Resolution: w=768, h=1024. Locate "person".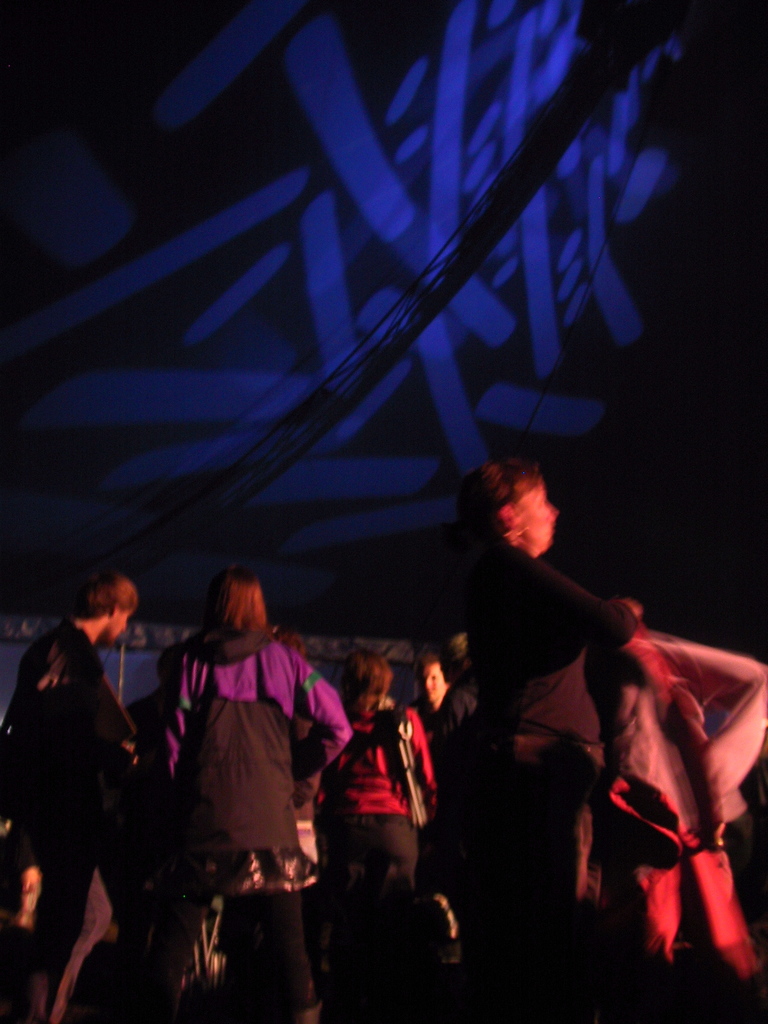
0:566:162:1023.
